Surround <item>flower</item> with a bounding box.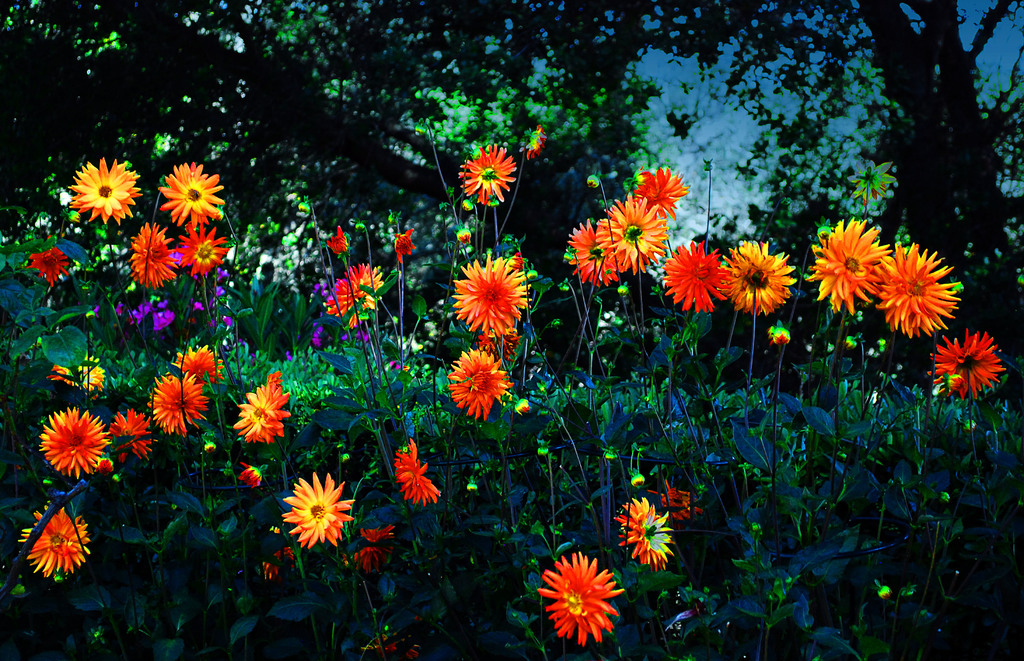
{"x1": 658, "y1": 483, "x2": 700, "y2": 521}.
